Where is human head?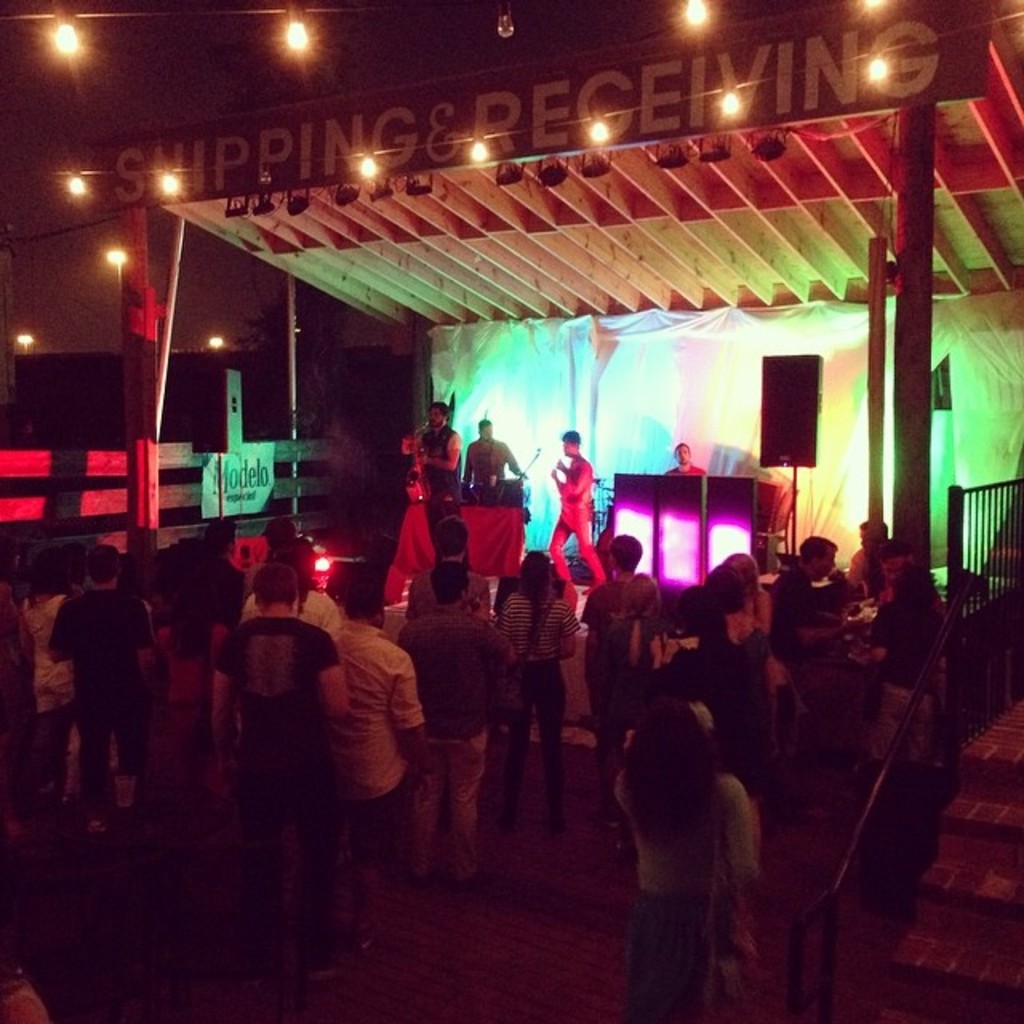
bbox=(344, 584, 386, 630).
